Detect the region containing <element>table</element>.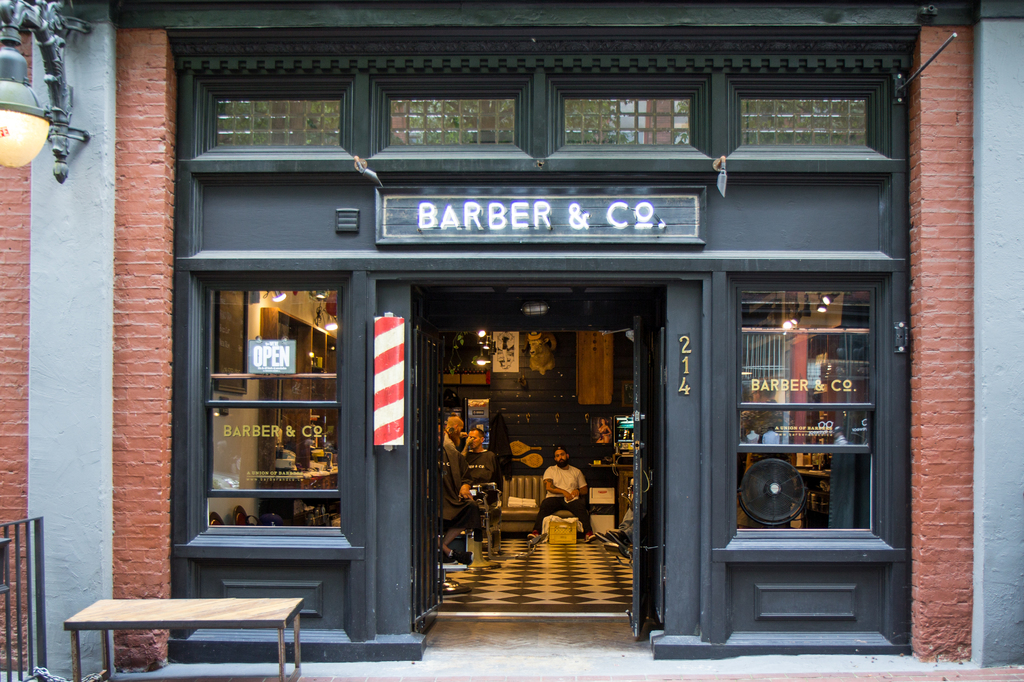
63, 594, 304, 678.
